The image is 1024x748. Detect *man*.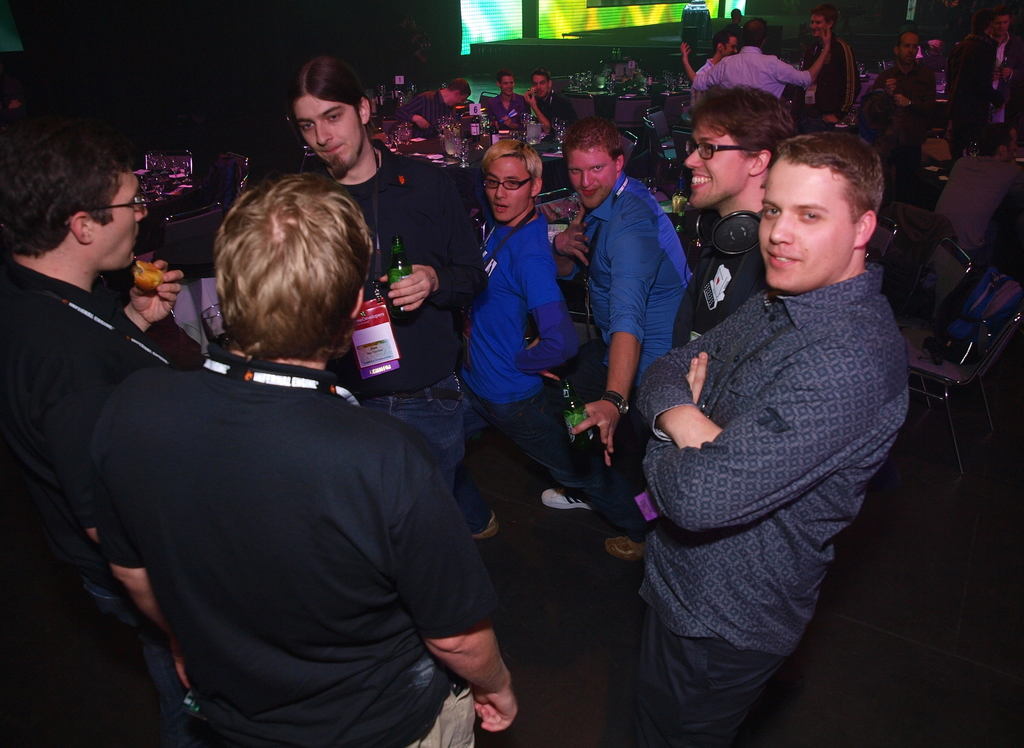
Detection: 550/120/692/471.
